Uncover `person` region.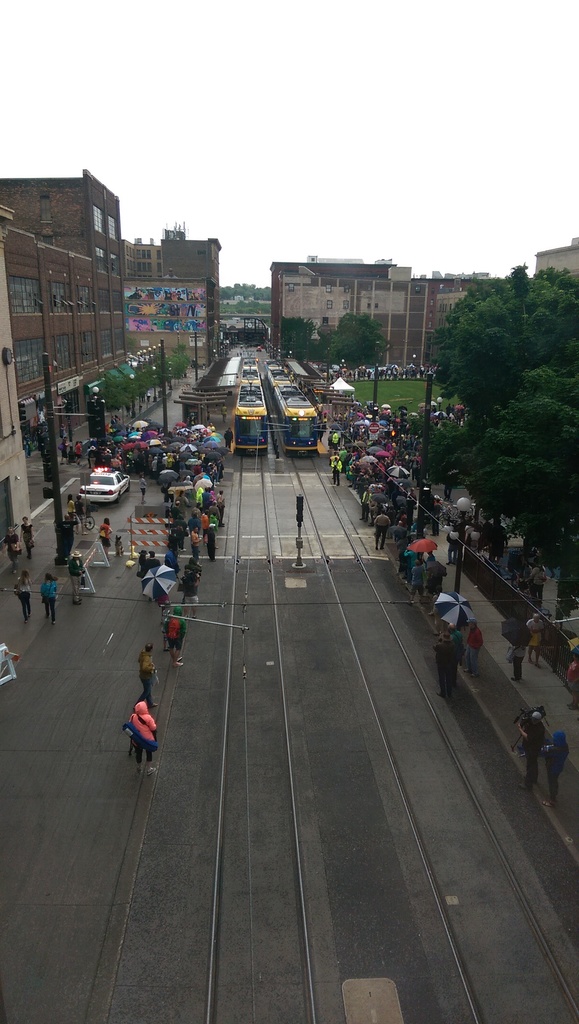
Uncovered: 192 527 200 564.
